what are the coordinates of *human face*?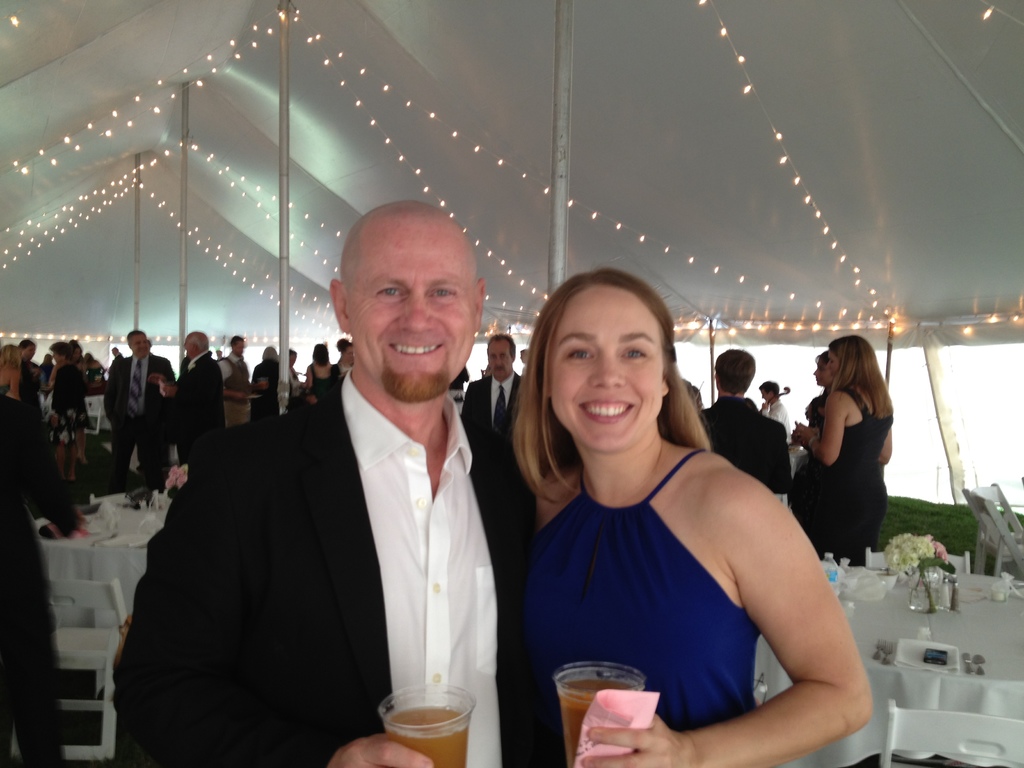
547:285:668:458.
